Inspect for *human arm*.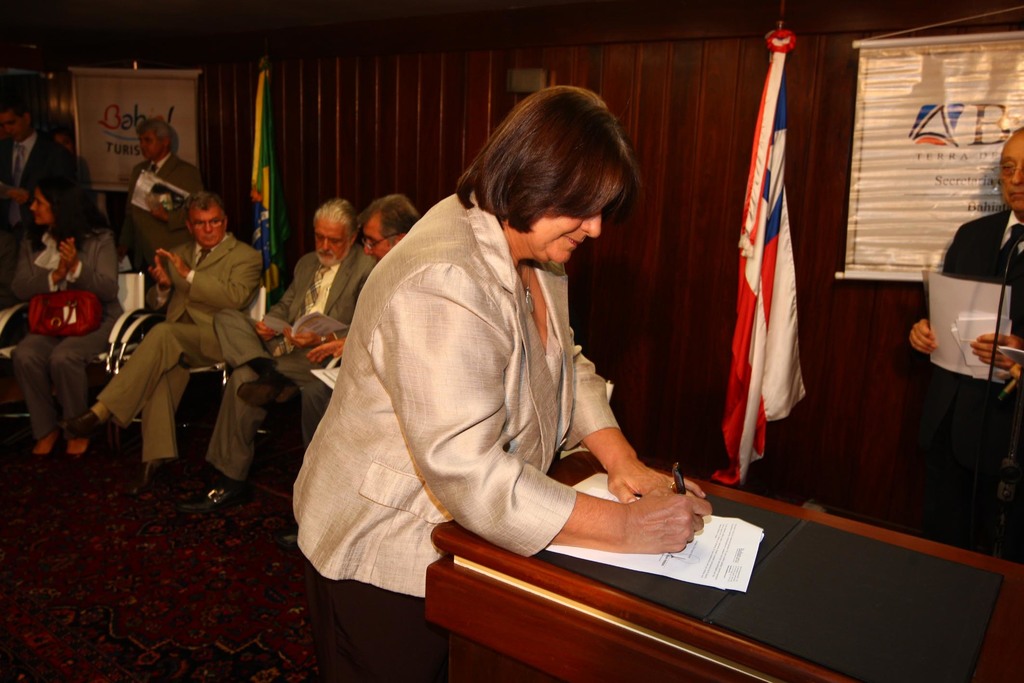
Inspection: 902 231 972 360.
